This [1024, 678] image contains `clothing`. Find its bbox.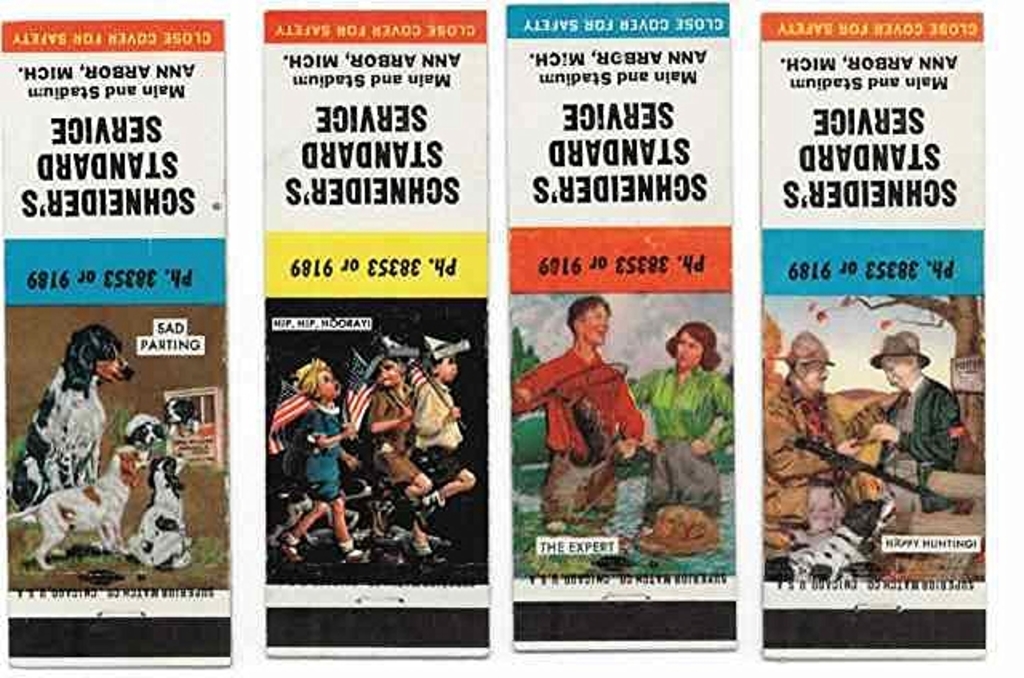
locate(629, 368, 736, 508).
